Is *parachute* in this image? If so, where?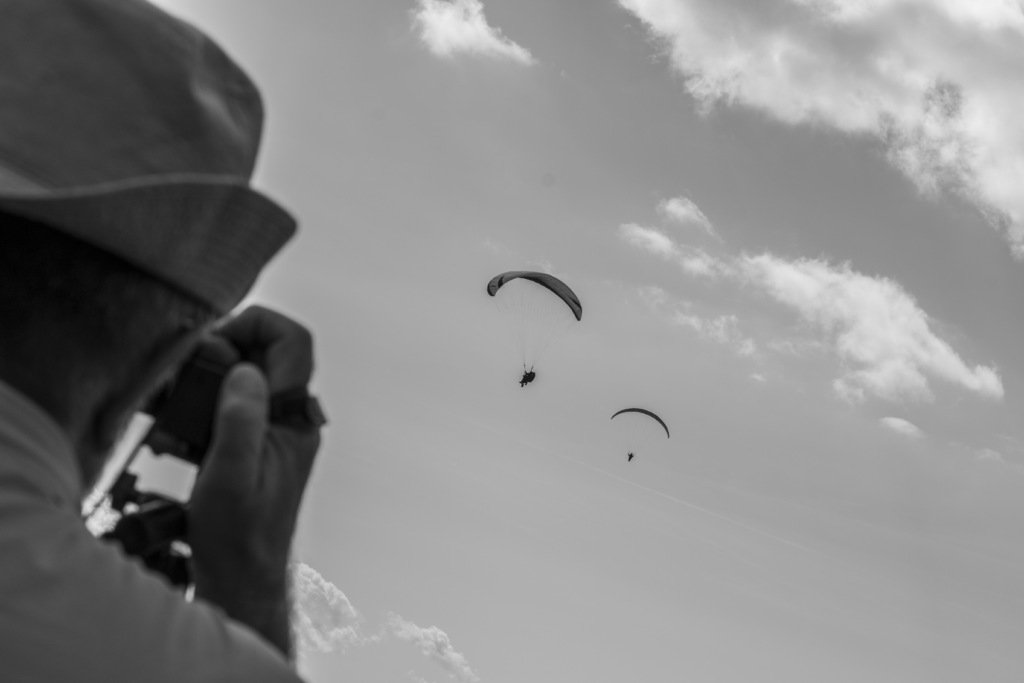
Yes, at <region>608, 405, 669, 443</region>.
